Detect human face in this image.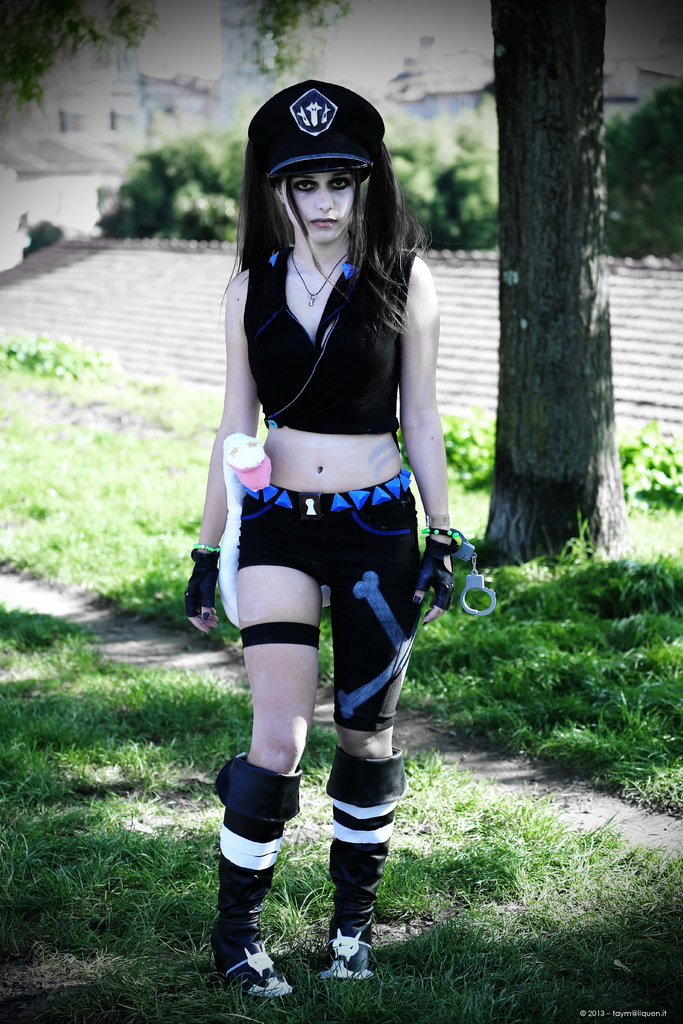
Detection: (283,168,356,241).
